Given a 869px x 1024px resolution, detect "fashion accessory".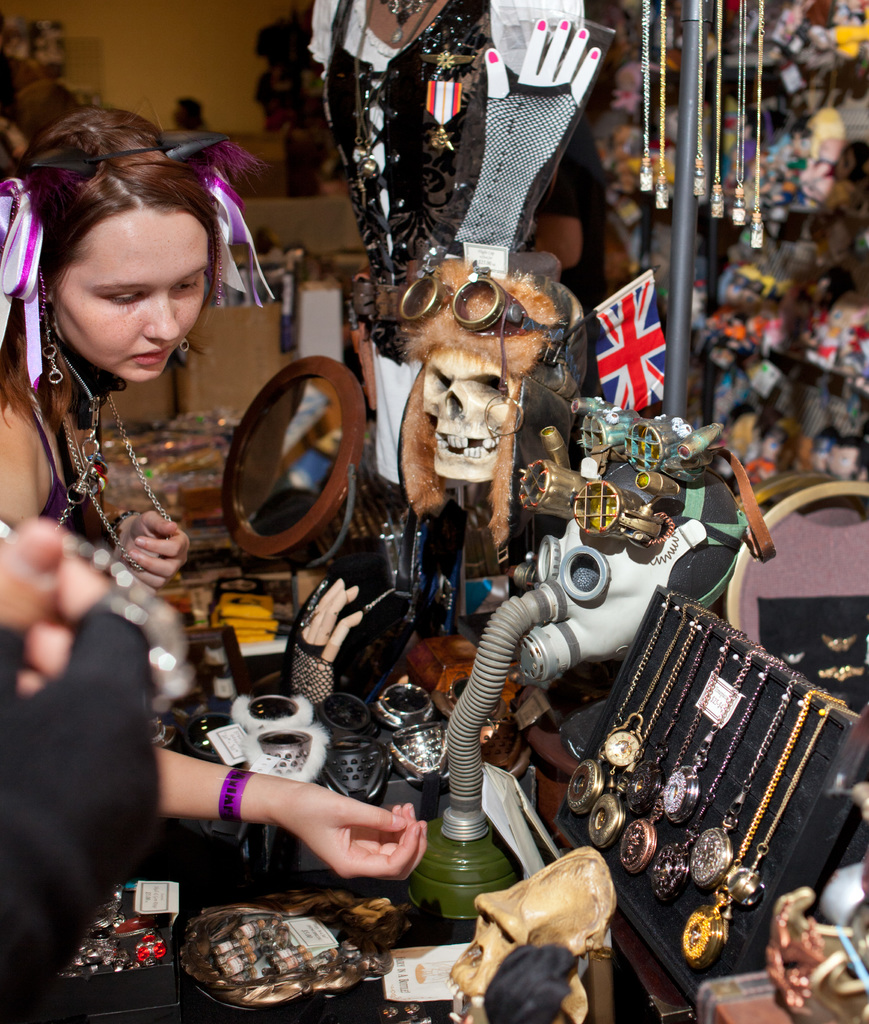
(322, 688, 394, 802).
